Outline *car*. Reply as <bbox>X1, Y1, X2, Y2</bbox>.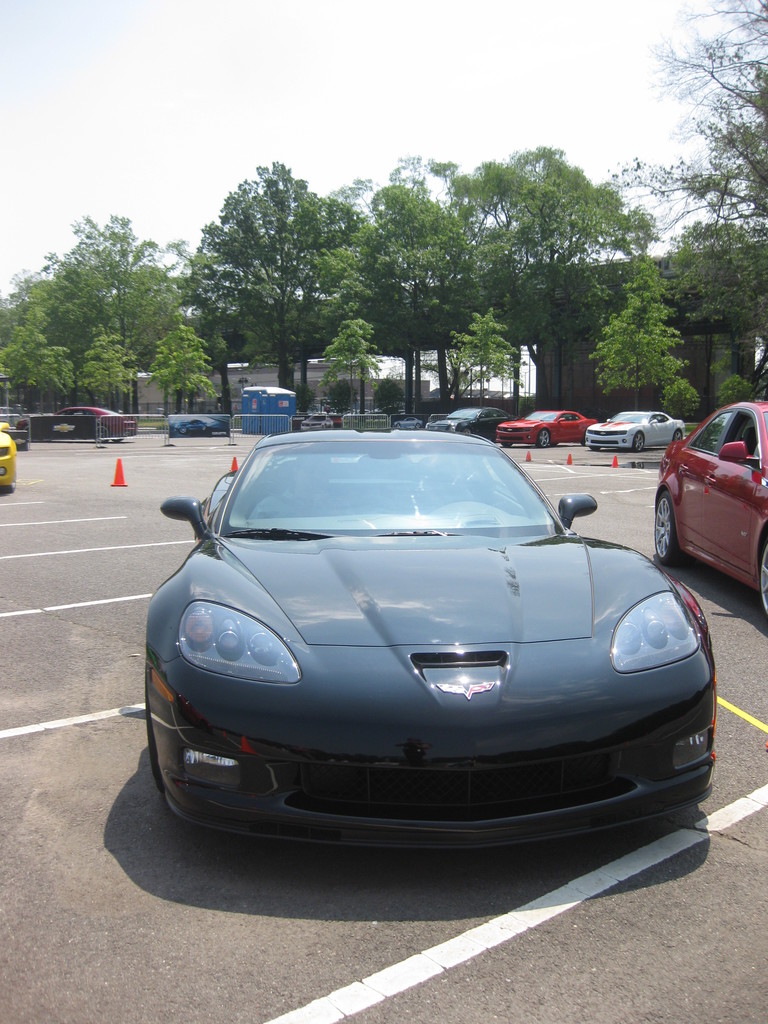
<bbox>13, 407, 145, 438</bbox>.
